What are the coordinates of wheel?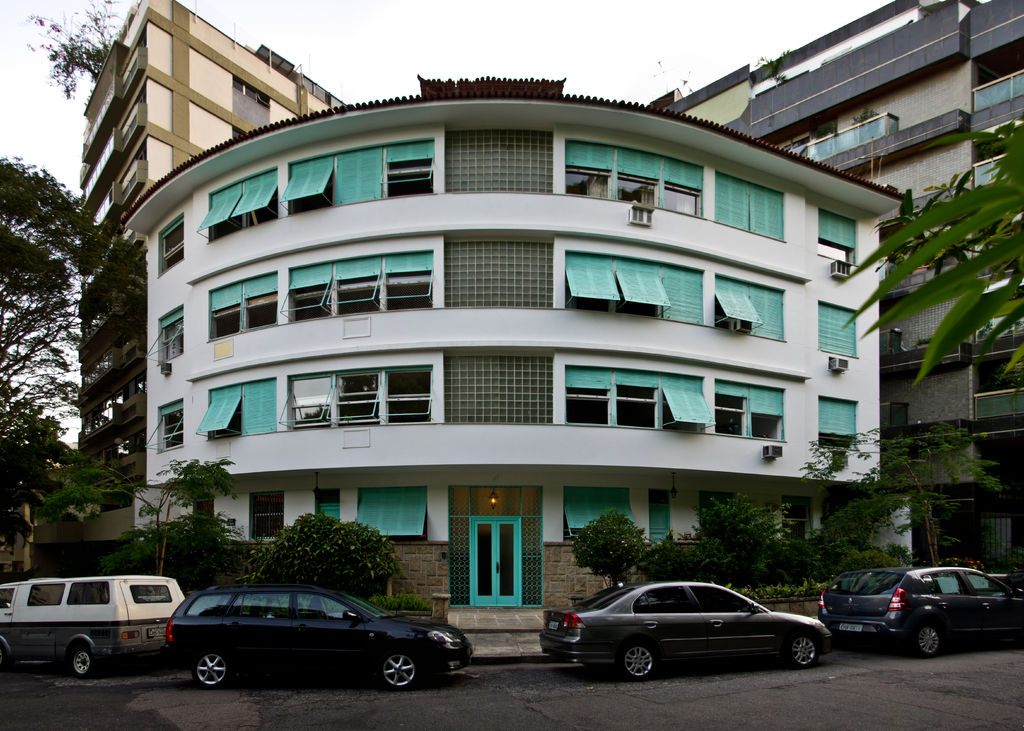
379:654:416:689.
